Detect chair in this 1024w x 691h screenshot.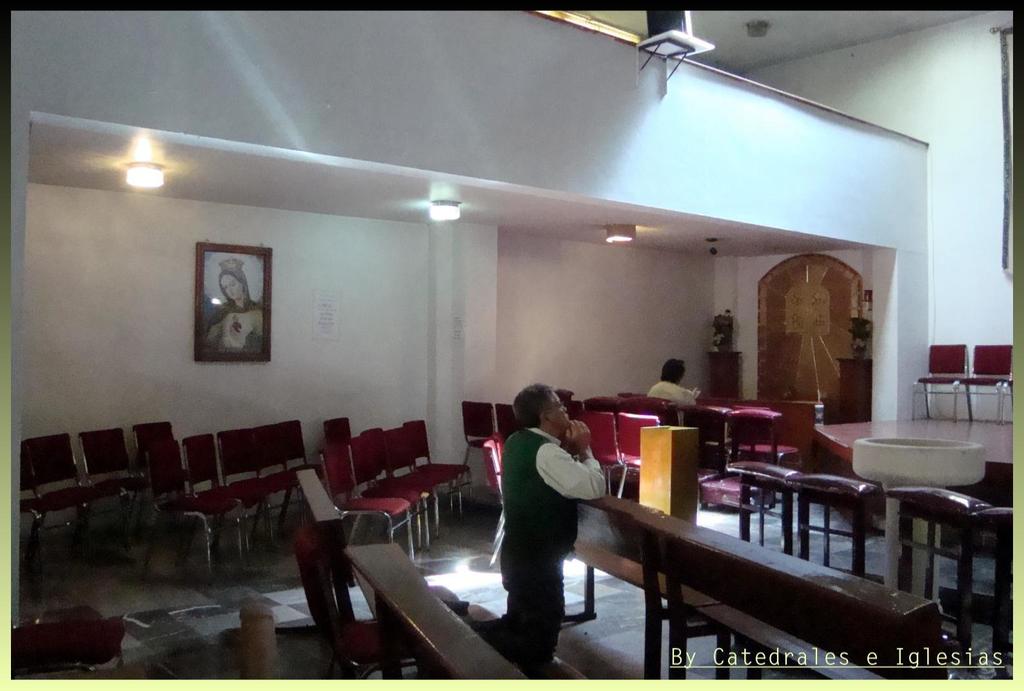
Detection: BBox(81, 425, 157, 552).
